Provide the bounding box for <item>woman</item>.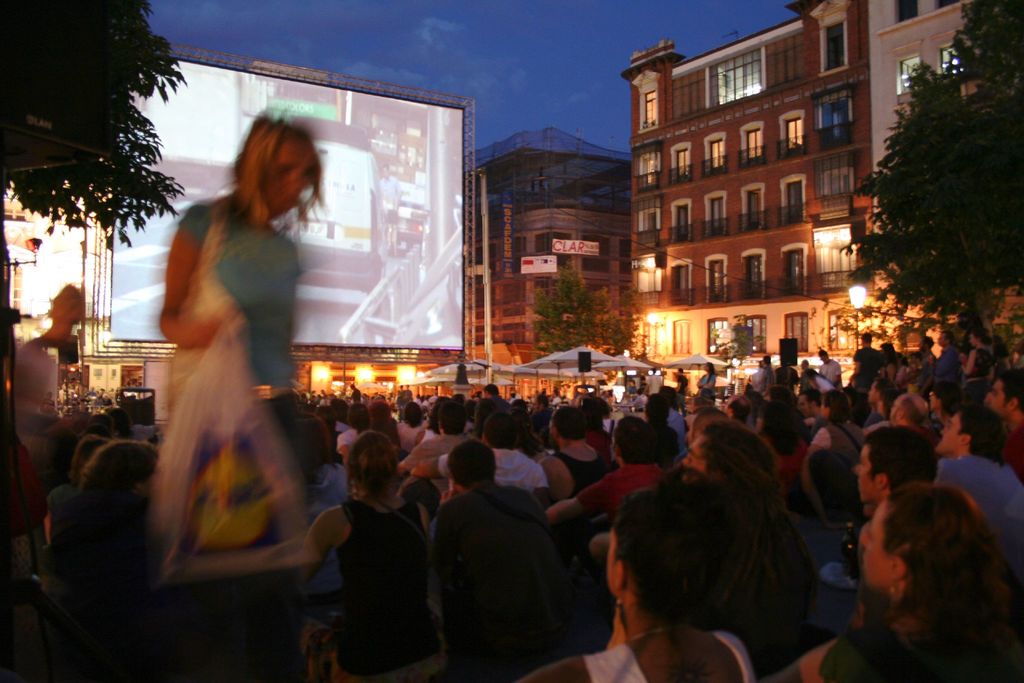
region(160, 115, 321, 682).
